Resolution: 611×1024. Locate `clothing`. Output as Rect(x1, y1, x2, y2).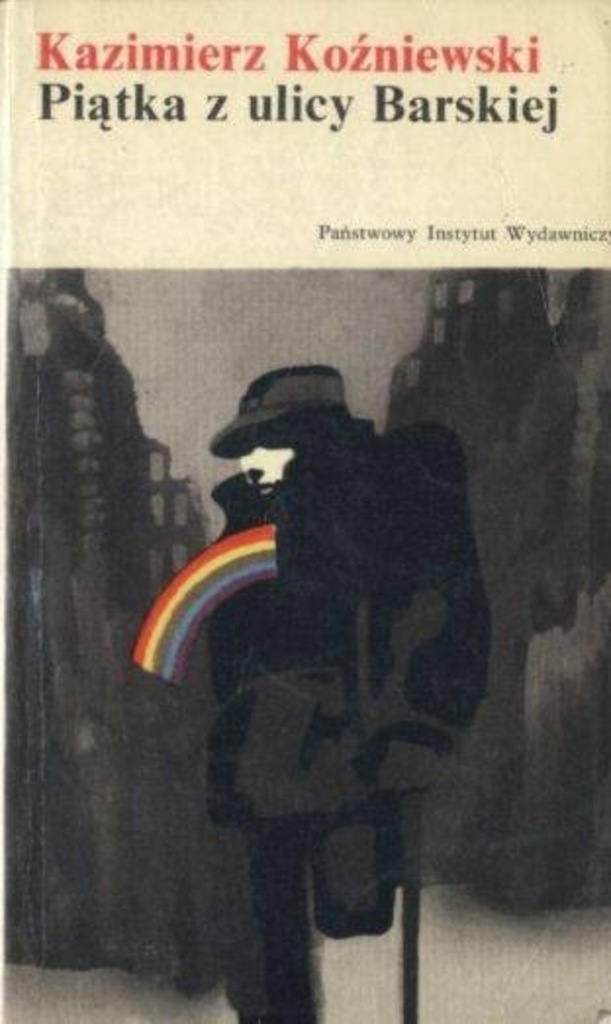
Rect(200, 364, 351, 454).
